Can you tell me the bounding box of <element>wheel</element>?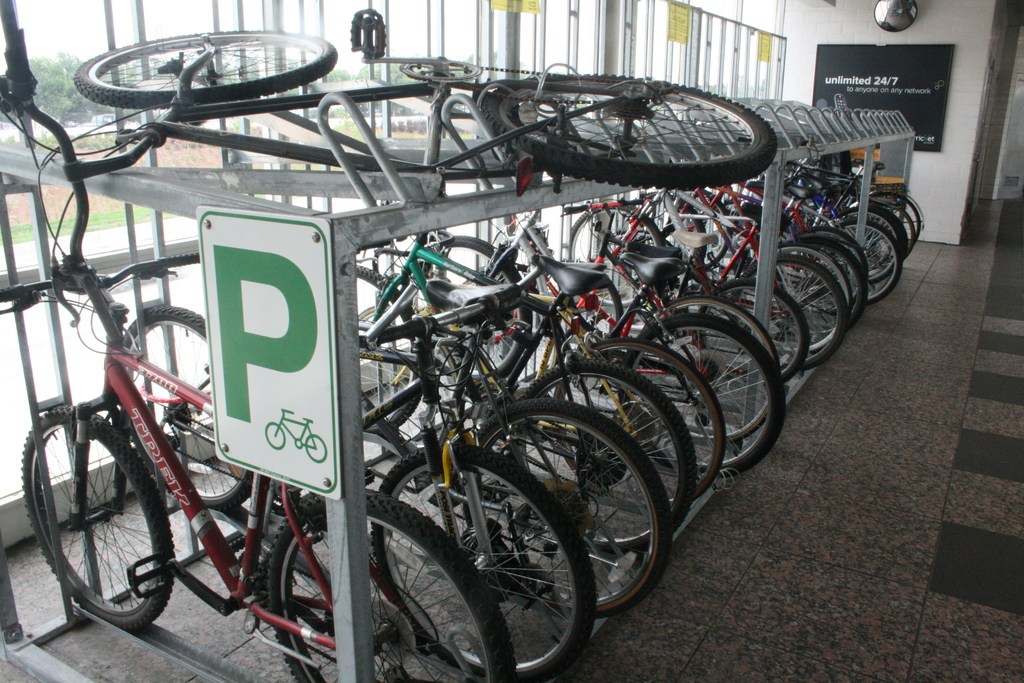
<region>75, 26, 349, 108</region>.
